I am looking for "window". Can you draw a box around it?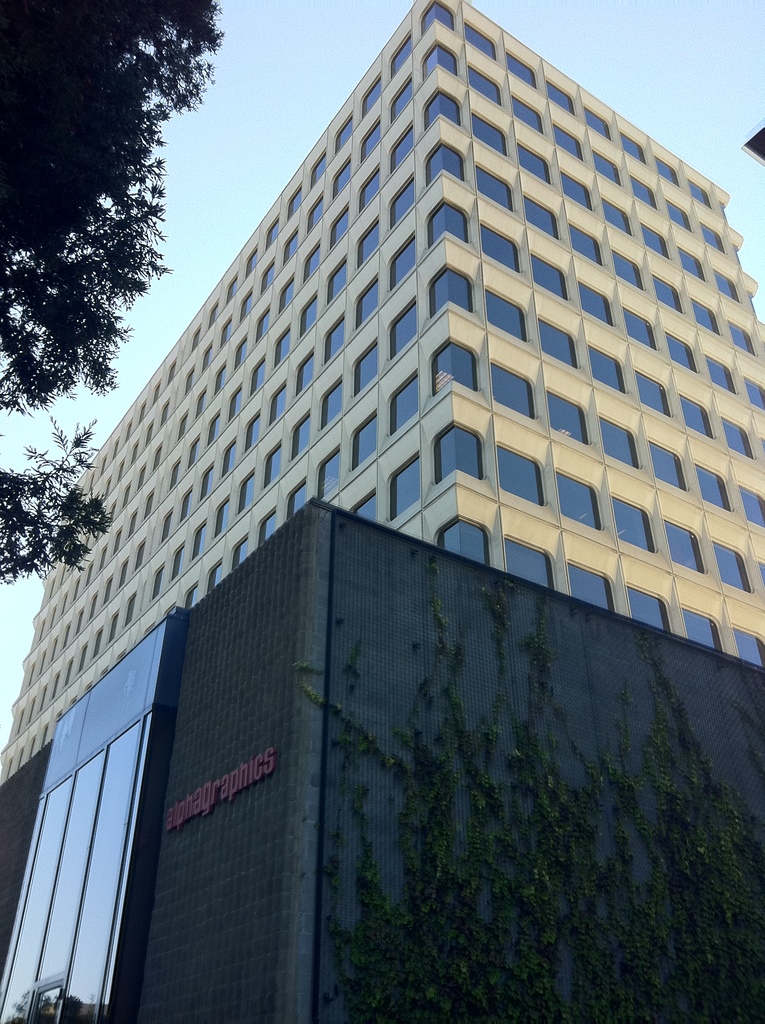
Sure, the bounding box is select_region(665, 196, 691, 232).
